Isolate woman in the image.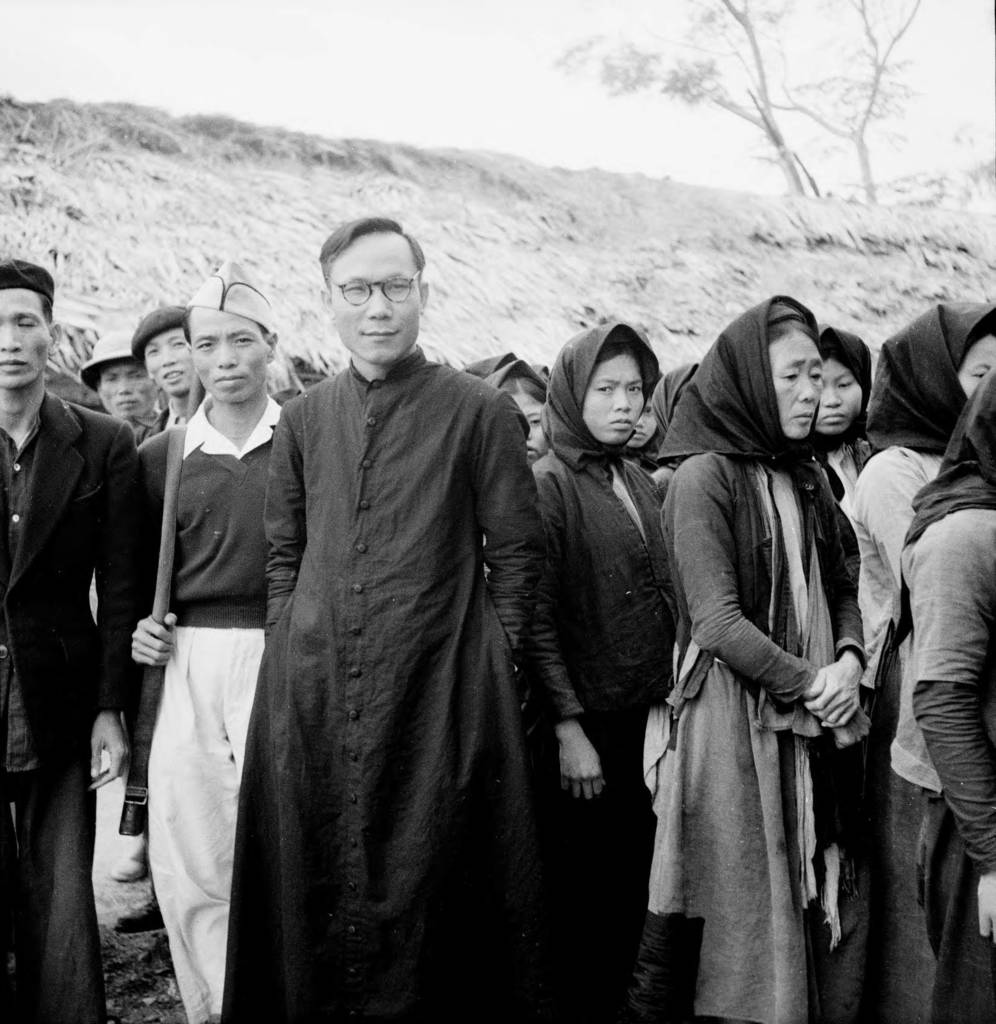
Isolated region: select_region(522, 312, 672, 1020).
